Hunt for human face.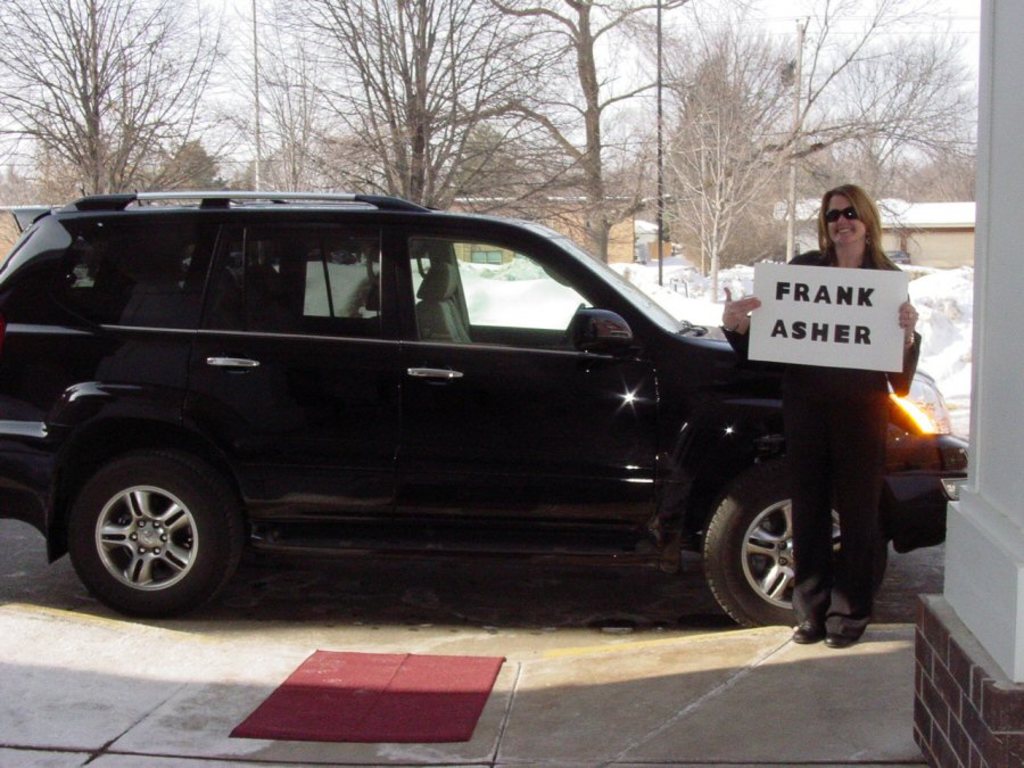
Hunted down at BBox(825, 192, 865, 246).
